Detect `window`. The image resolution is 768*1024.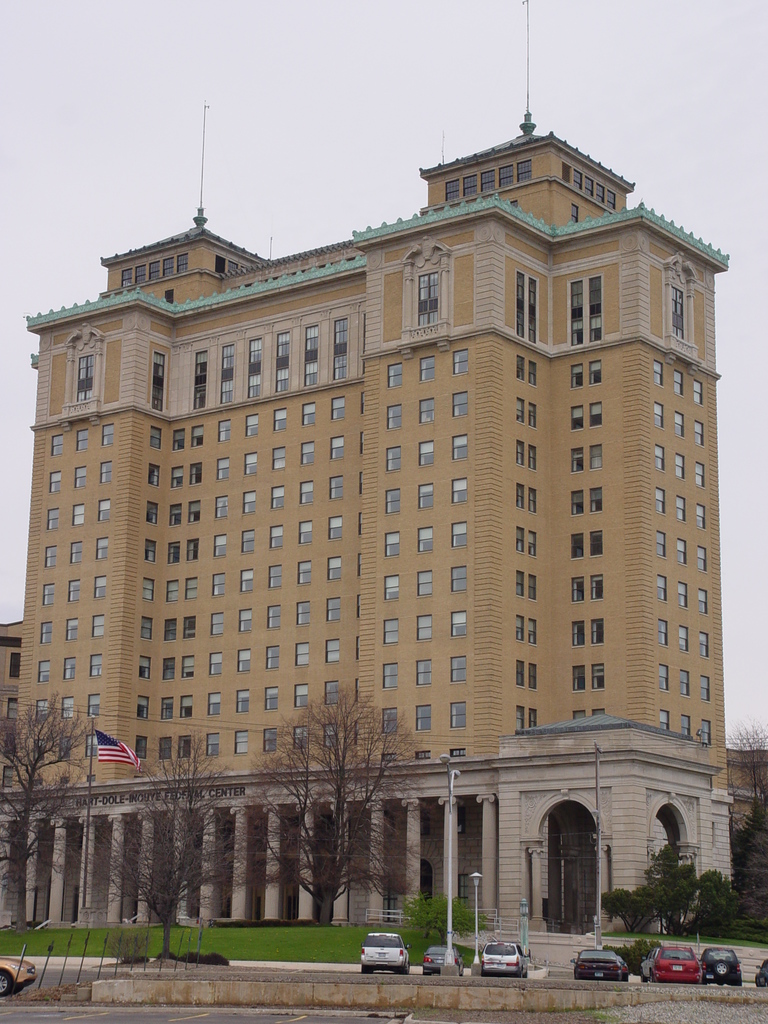
<bbox>415, 706, 431, 734</bbox>.
